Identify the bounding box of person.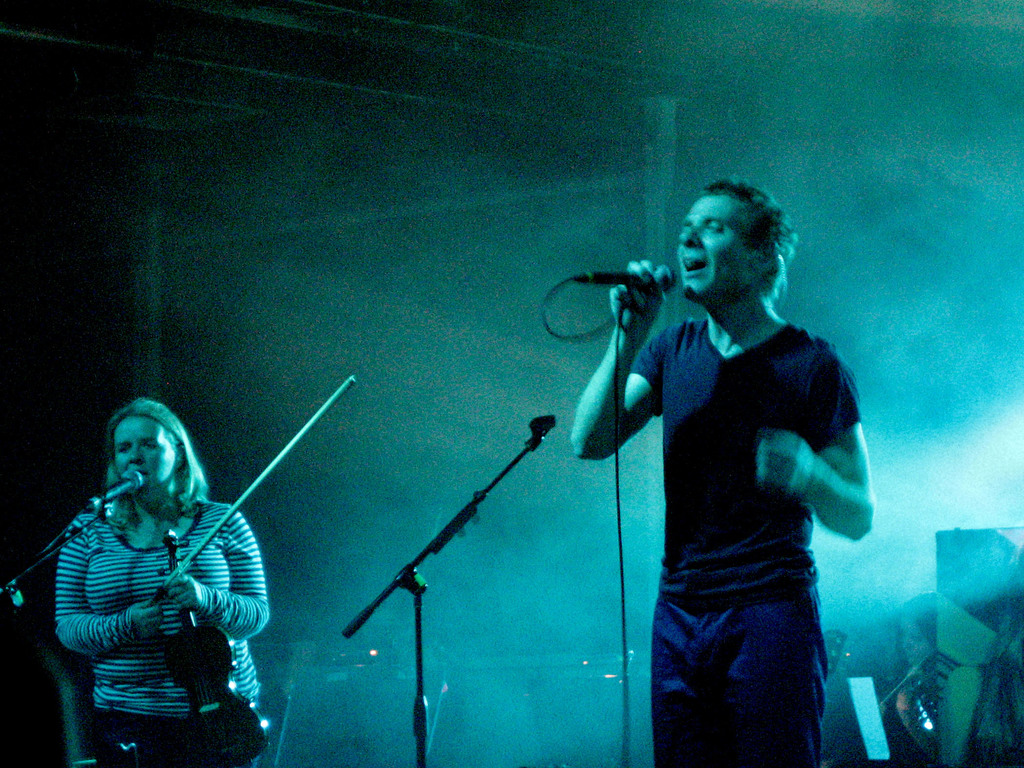
561/170/872/766.
